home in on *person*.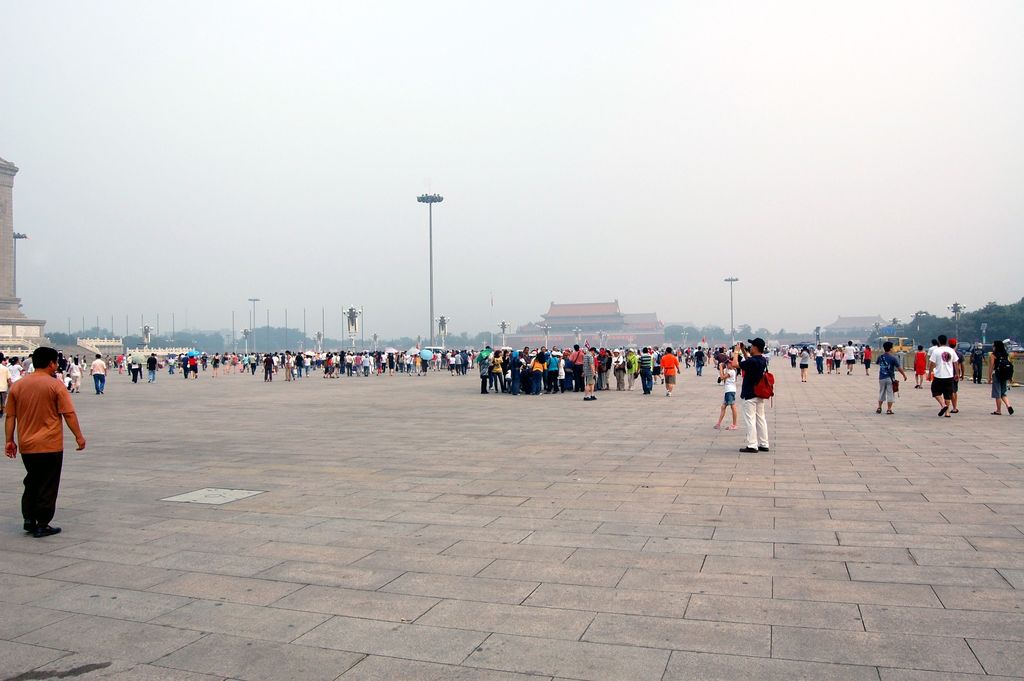
Homed in at bbox(145, 349, 157, 381).
